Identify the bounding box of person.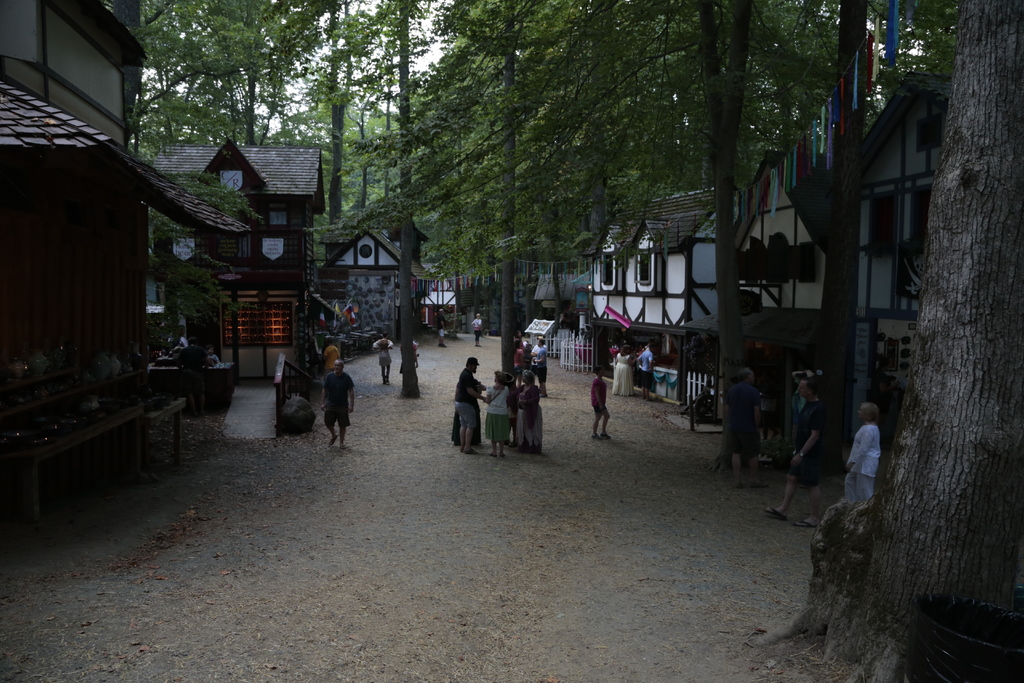
[left=723, top=360, right=769, bottom=486].
